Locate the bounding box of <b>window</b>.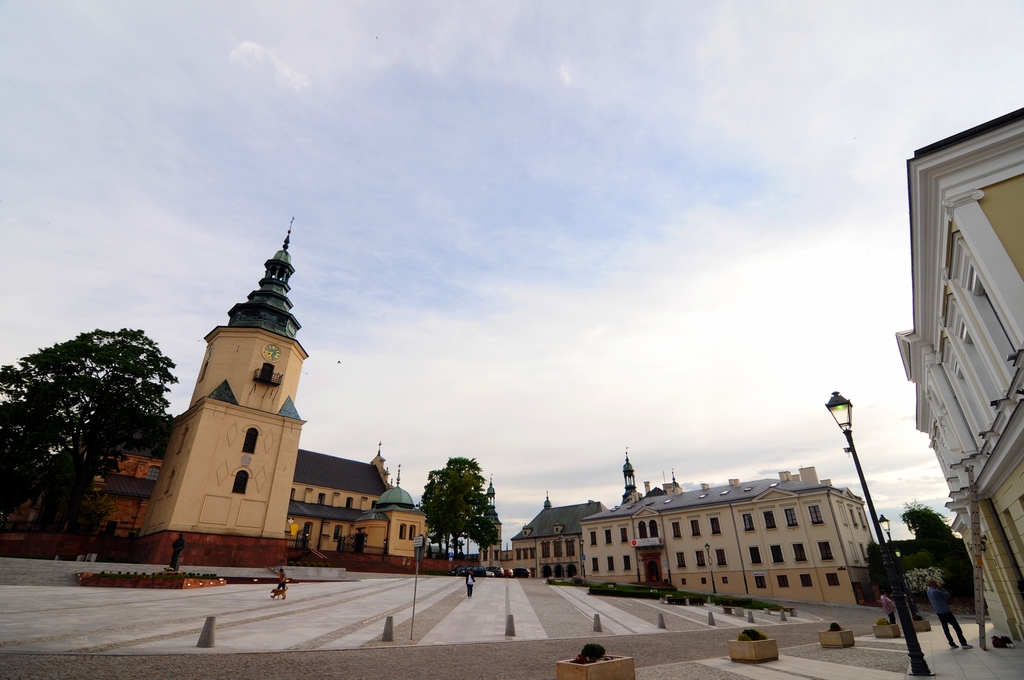
Bounding box: locate(754, 571, 765, 587).
